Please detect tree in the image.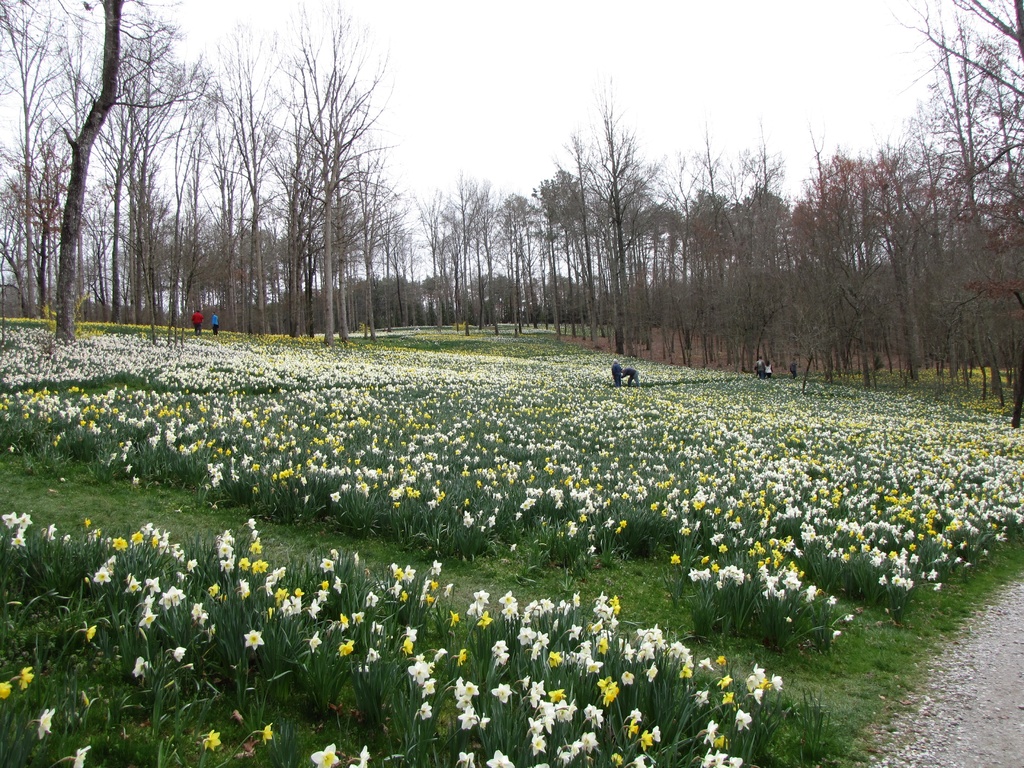
[59, 109, 154, 314].
